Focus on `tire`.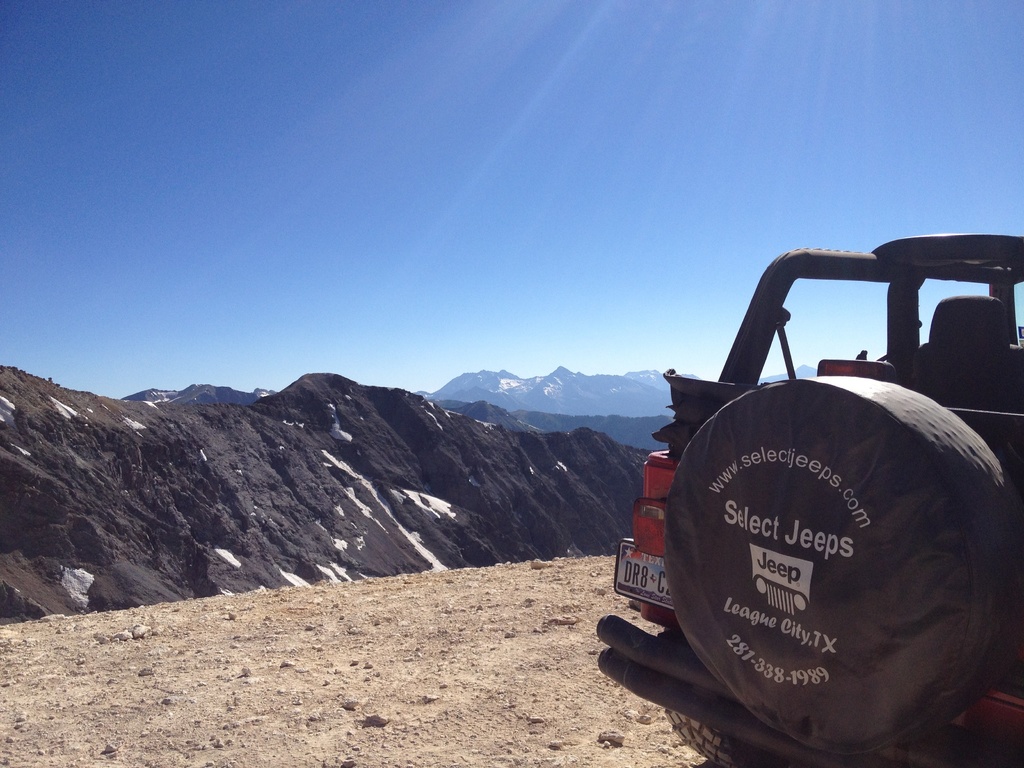
Focused at {"left": 664, "top": 374, "right": 1019, "bottom": 755}.
